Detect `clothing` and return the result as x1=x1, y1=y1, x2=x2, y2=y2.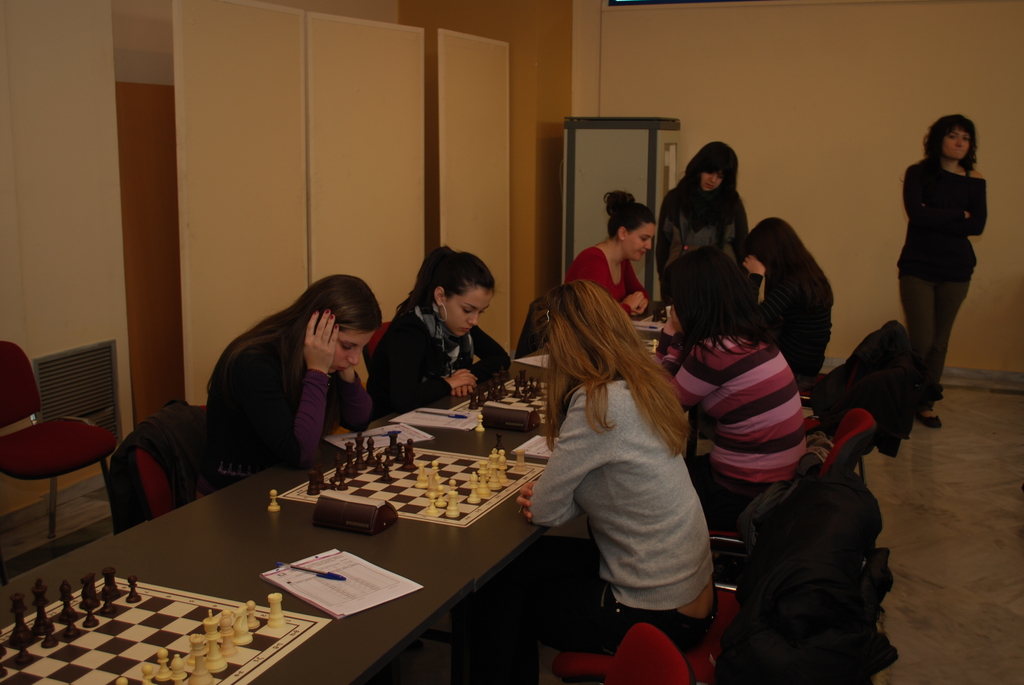
x1=355, y1=292, x2=519, y2=408.
